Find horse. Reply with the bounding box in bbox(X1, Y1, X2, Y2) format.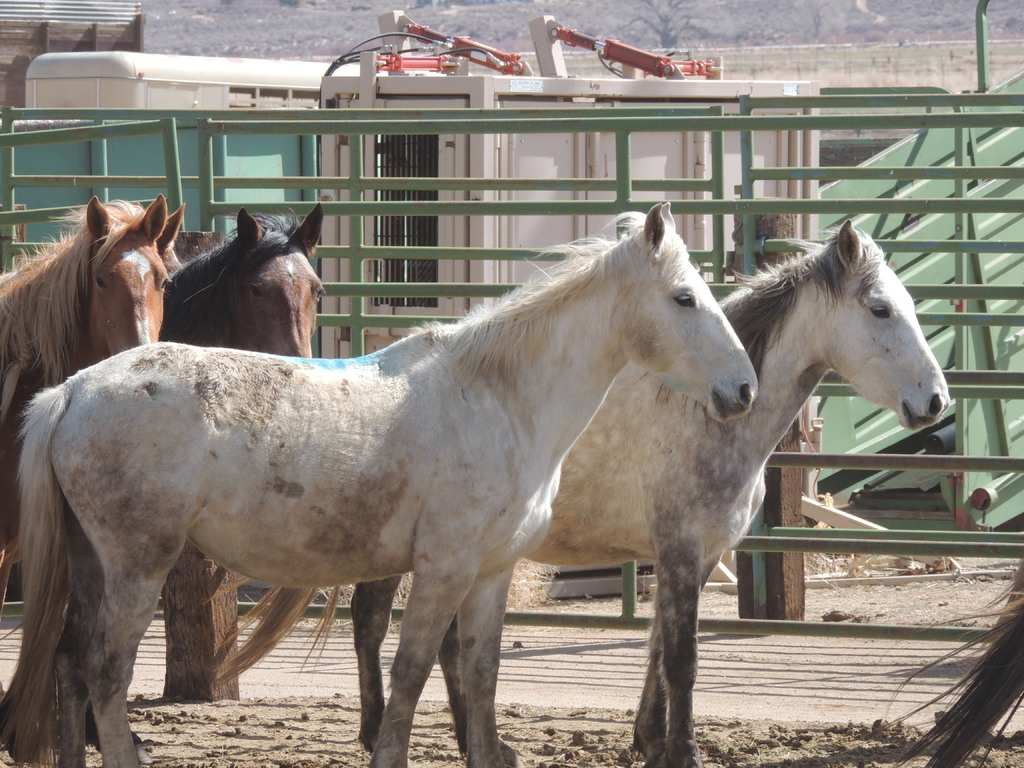
bbox(205, 214, 949, 767).
